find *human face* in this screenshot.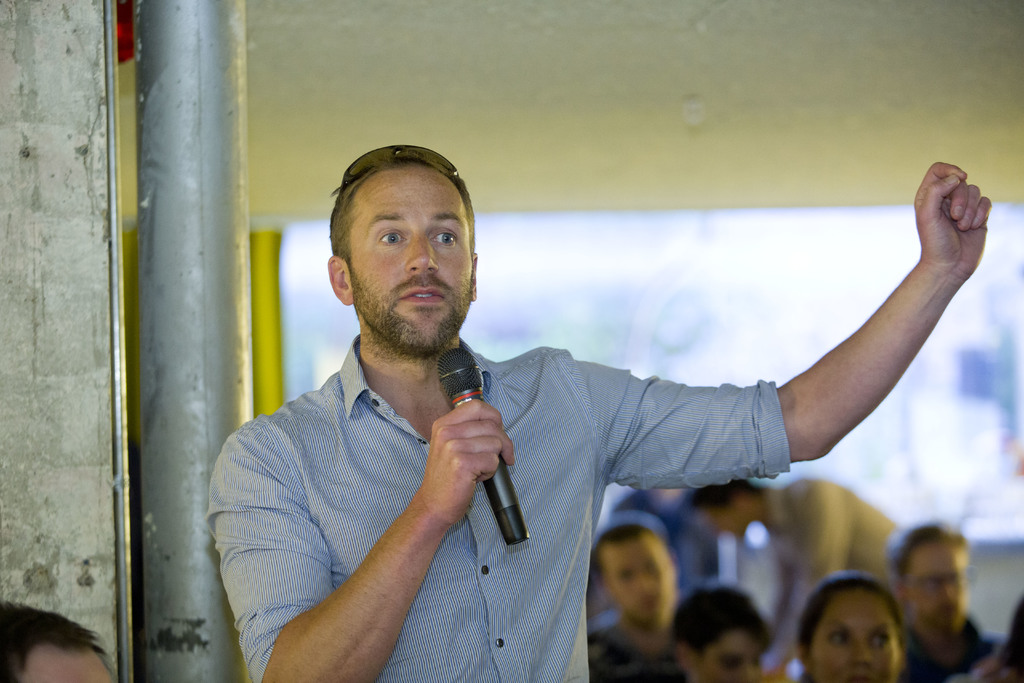
The bounding box for *human face* is [left=350, top=167, right=470, bottom=345].
